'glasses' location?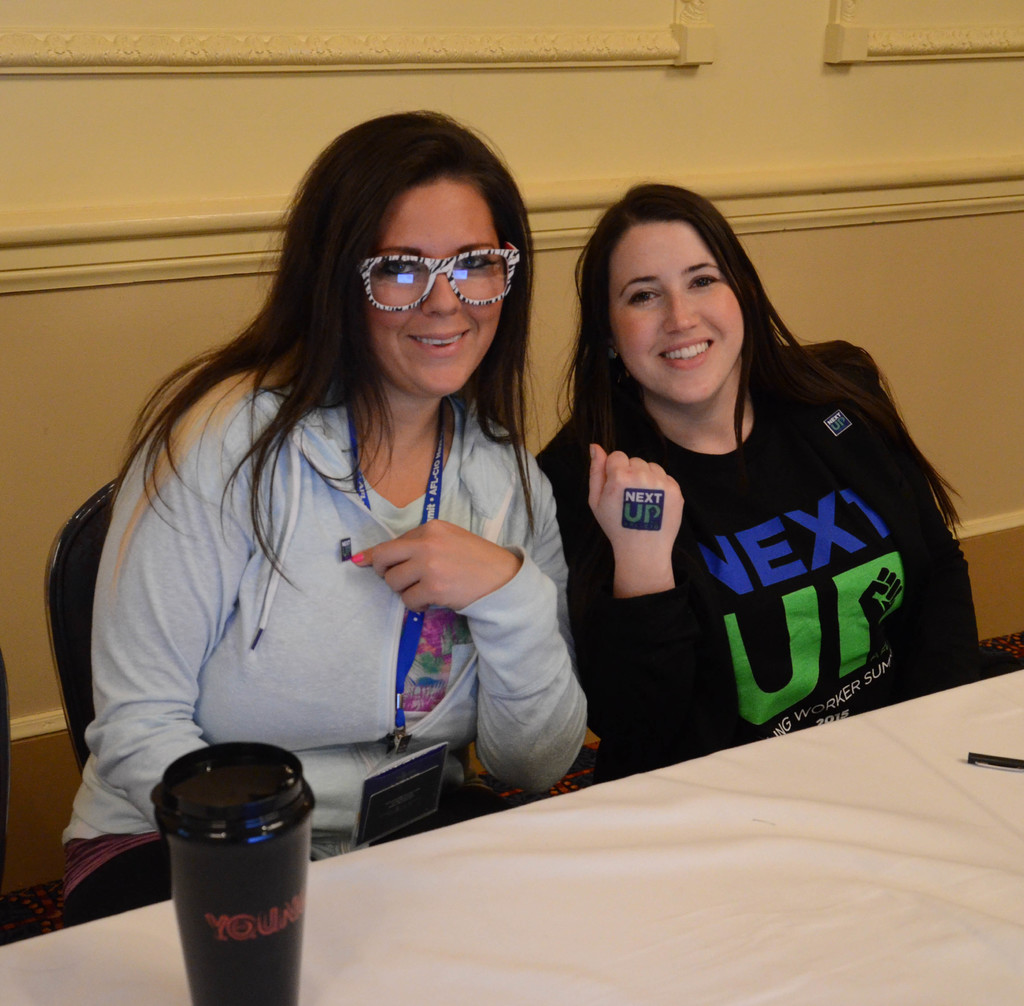
[x1=363, y1=239, x2=533, y2=316]
